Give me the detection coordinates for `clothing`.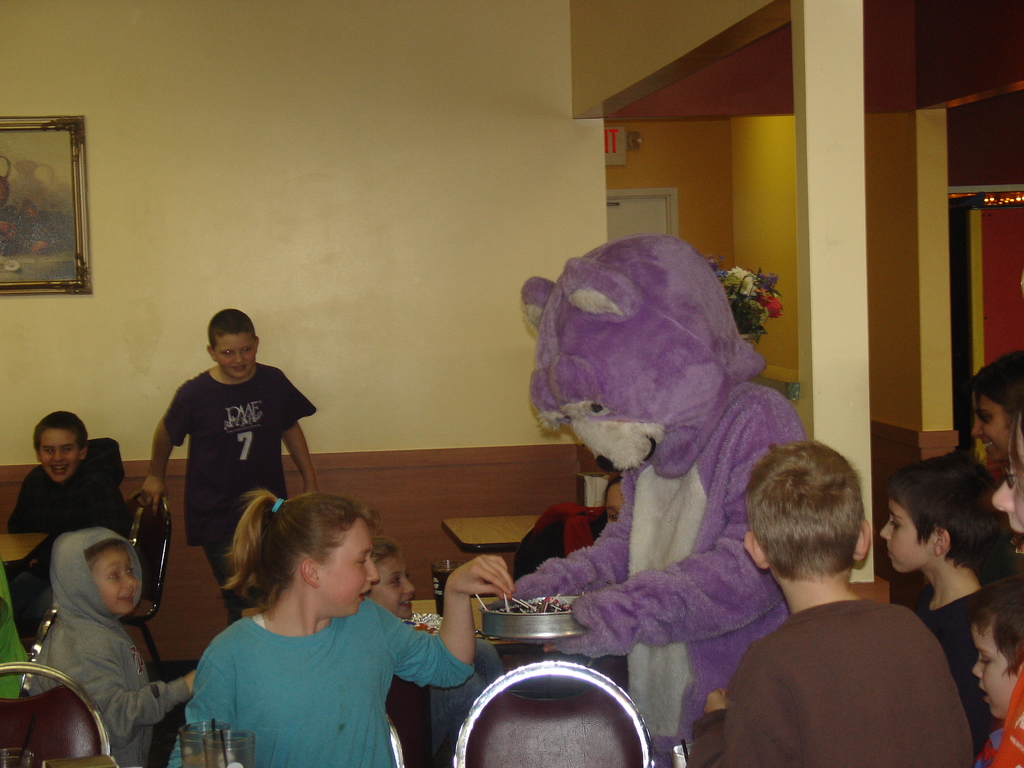
<box>915,588,987,747</box>.
